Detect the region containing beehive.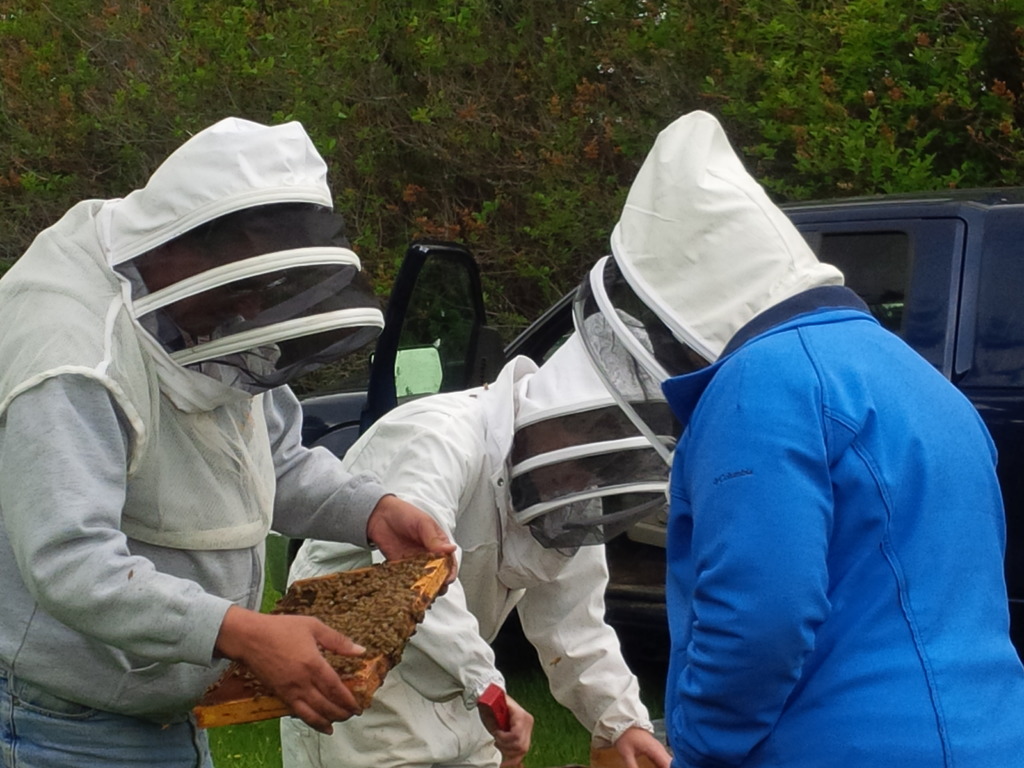
bbox=[189, 547, 454, 730].
